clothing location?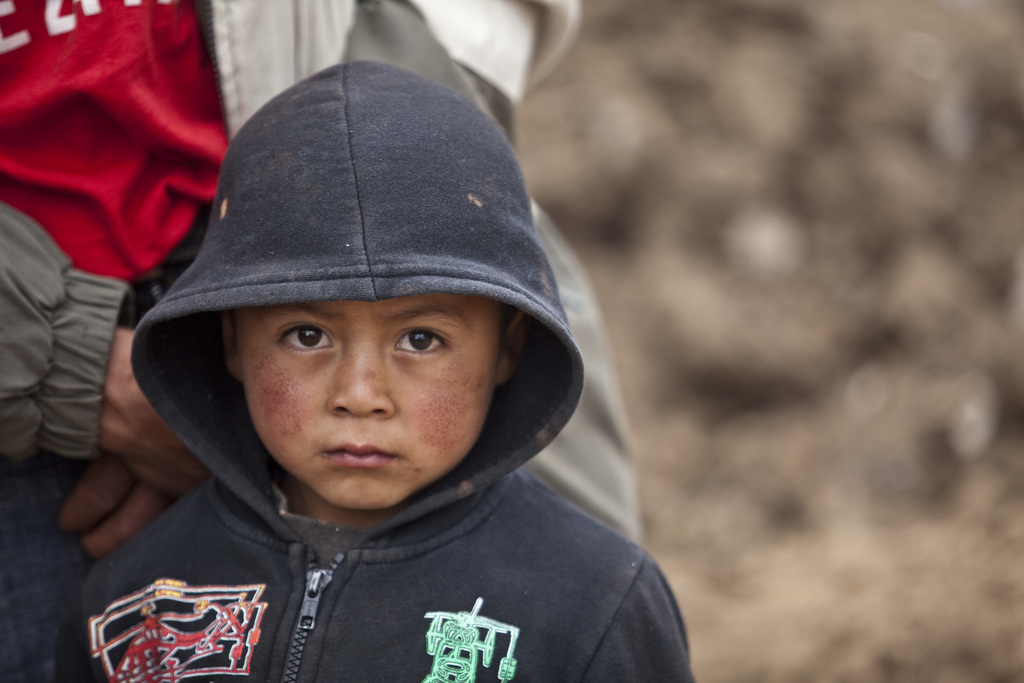
{"left": 0, "top": 0, "right": 583, "bottom": 628}
